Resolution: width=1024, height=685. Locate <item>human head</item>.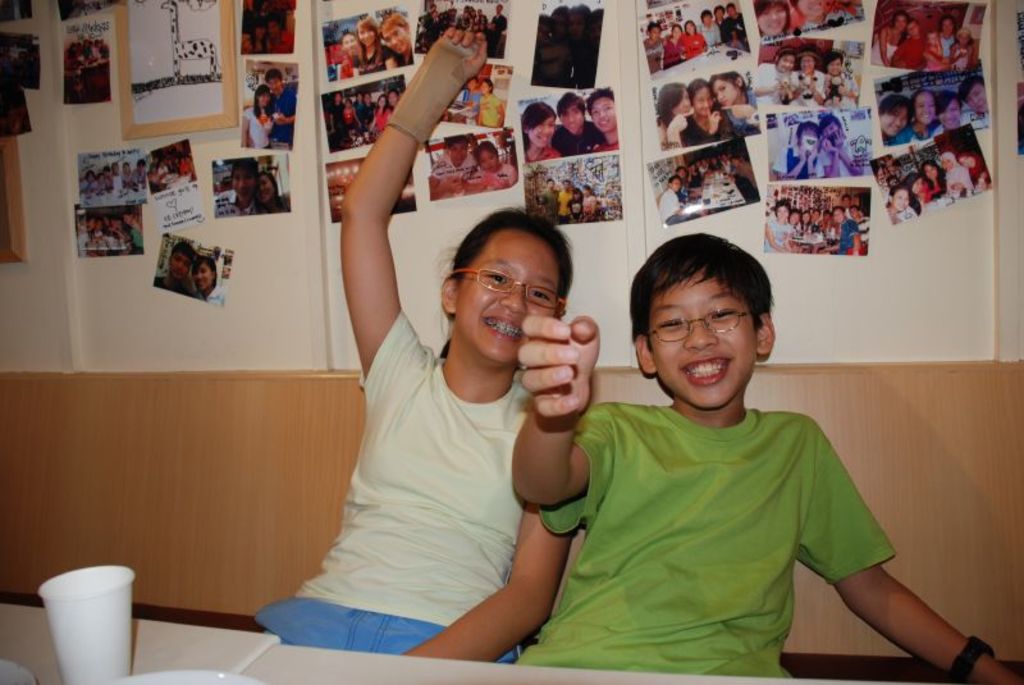
detection(381, 14, 412, 55).
